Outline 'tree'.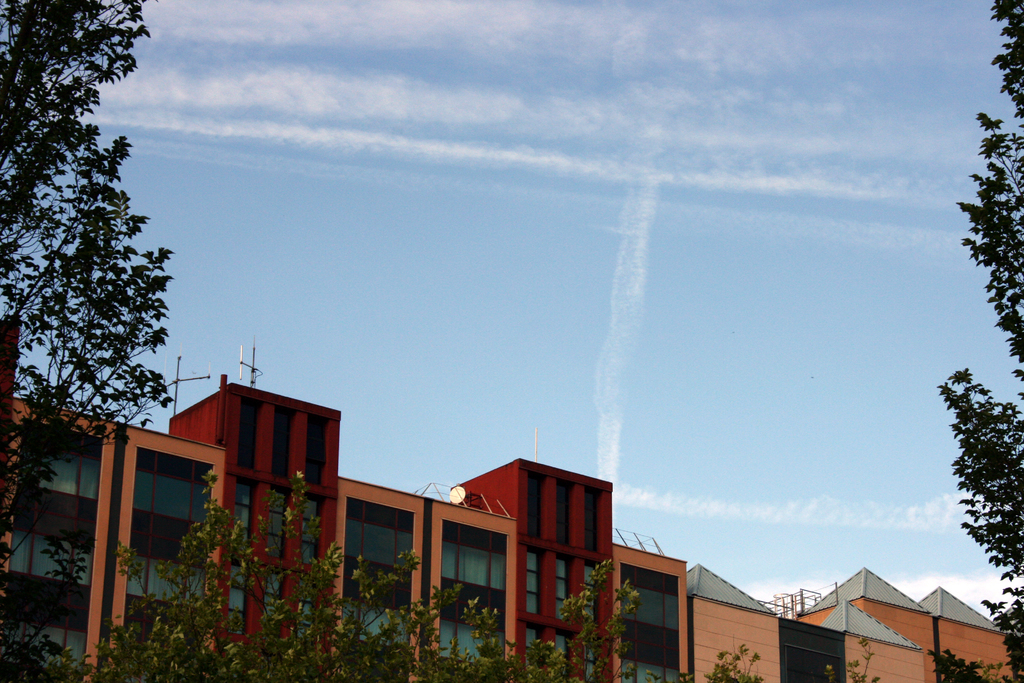
Outline: region(0, 470, 645, 682).
